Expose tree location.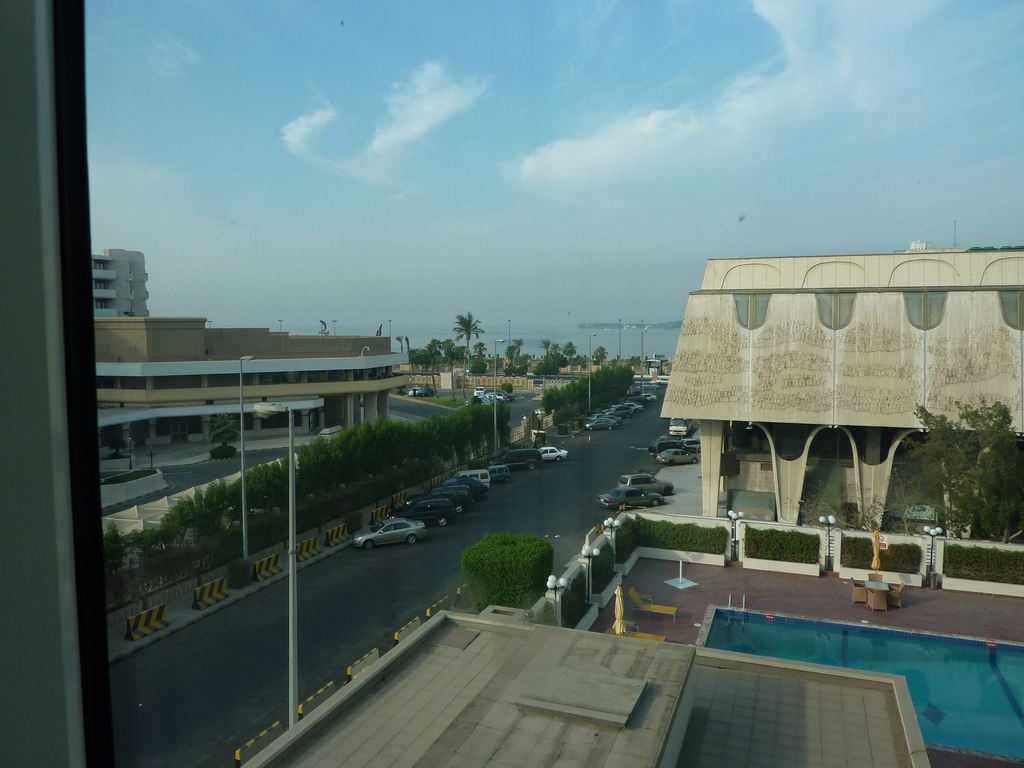
Exposed at [left=448, top=305, right=486, bottom=366].
